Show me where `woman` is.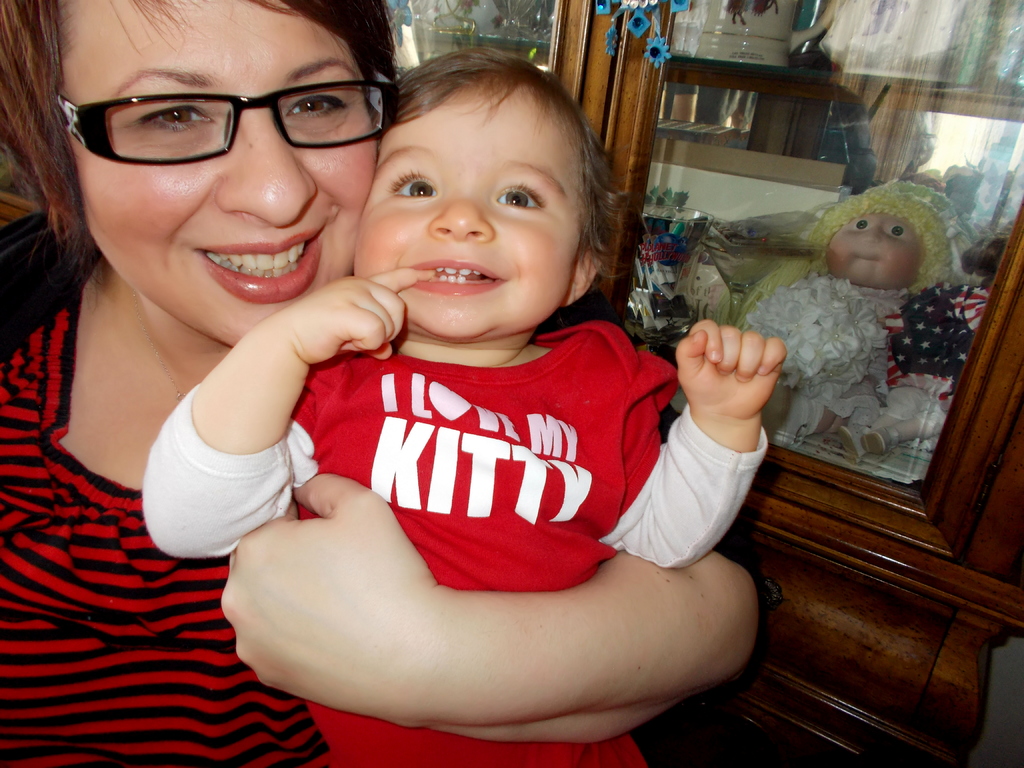
`woman` is at x1=0, y1=0, x2=757, y2=767.
